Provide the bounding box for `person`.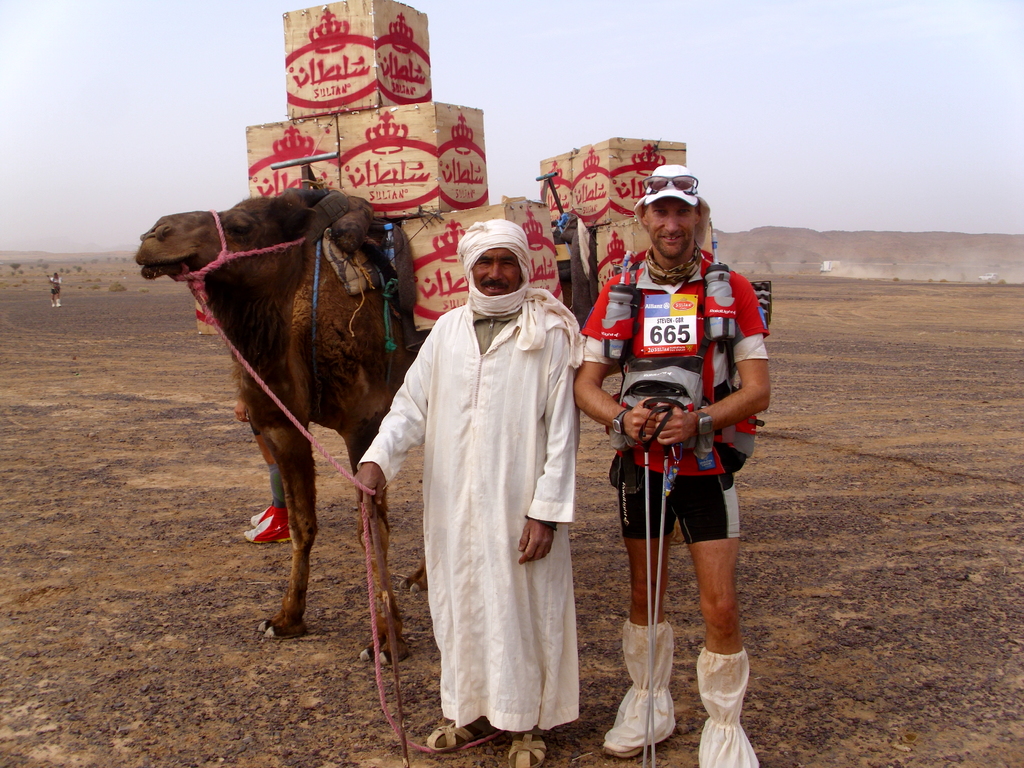
(351,218,575,765).
